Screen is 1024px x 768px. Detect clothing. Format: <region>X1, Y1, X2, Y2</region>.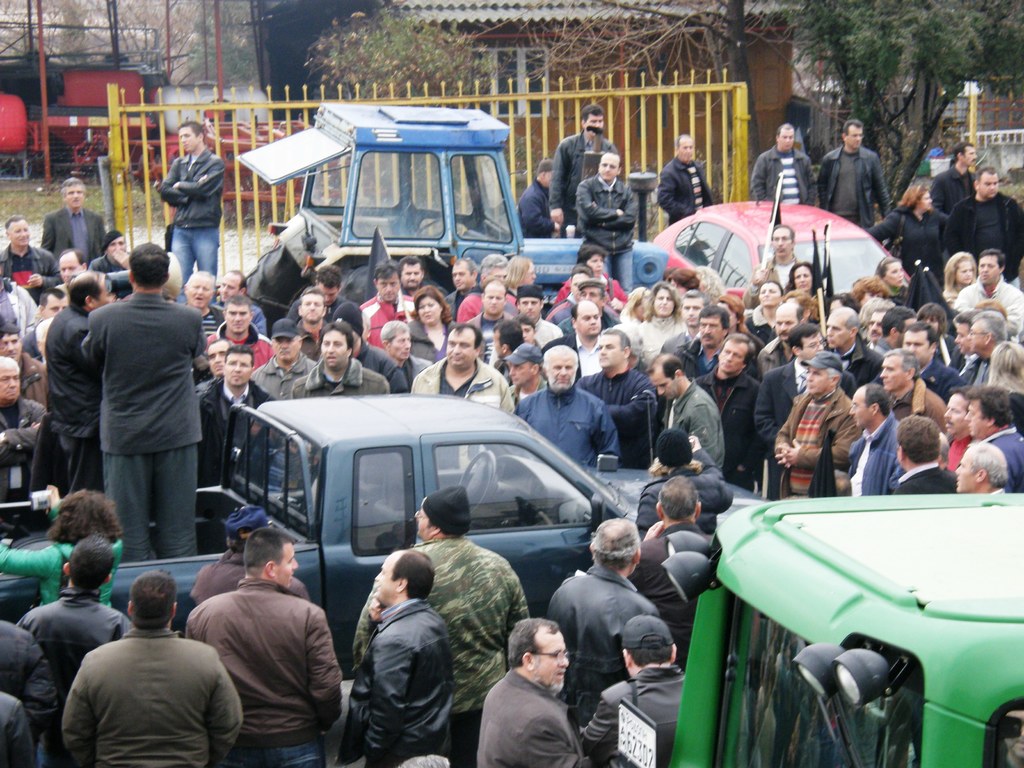
<region>184, 580, 348, 765</region>.
